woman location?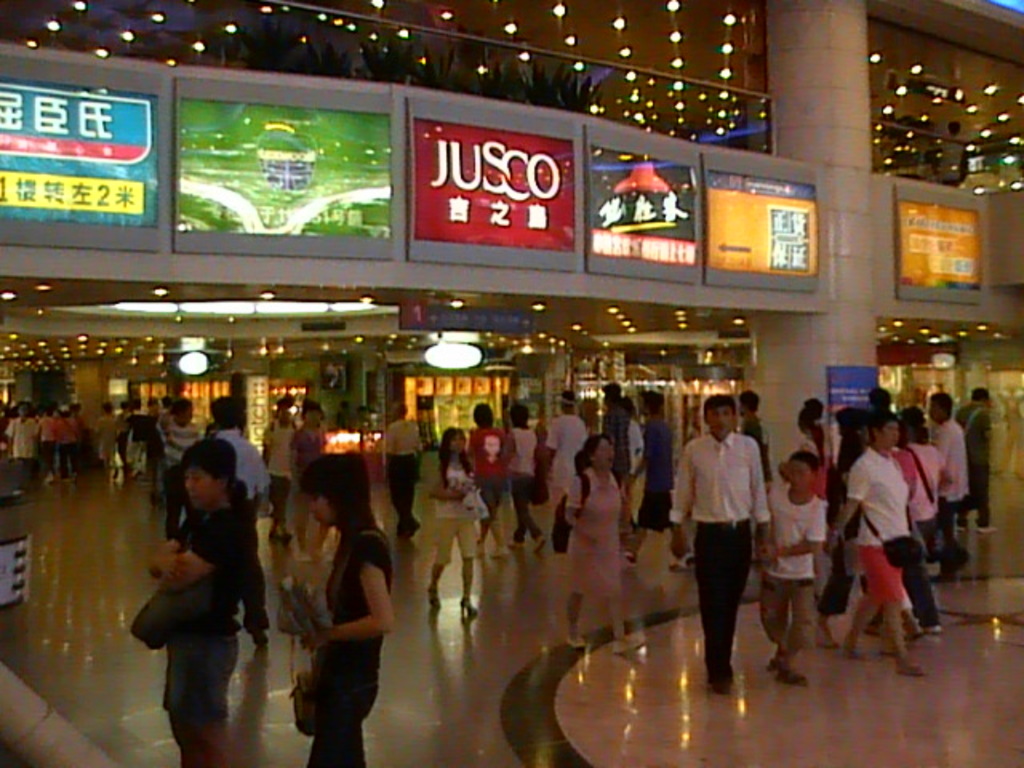
left=560, top=434, right=646, bottom=651
